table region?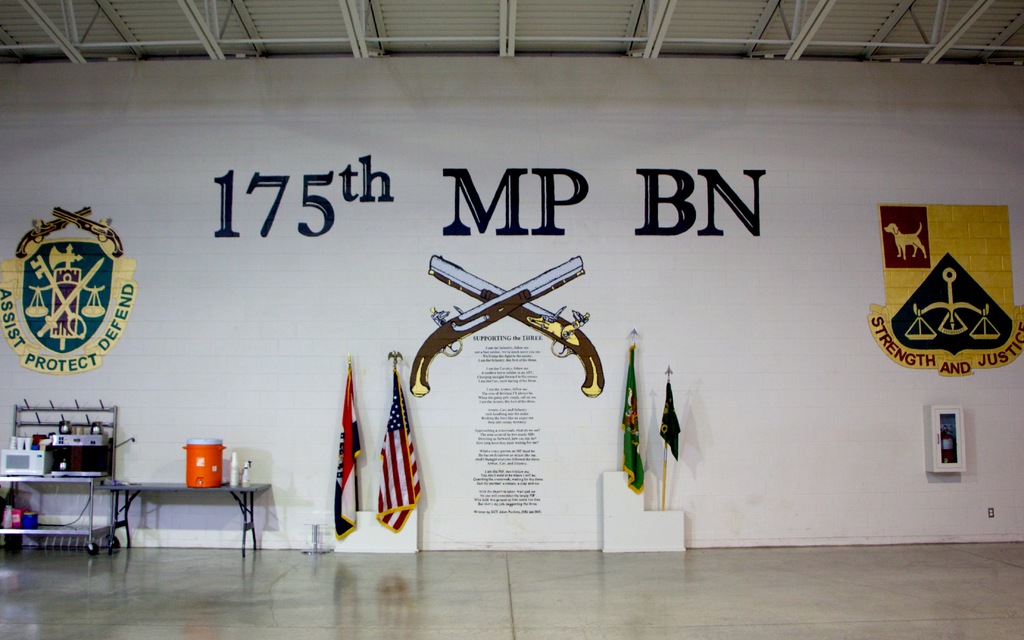
x1=0 y1=476 x2=121 y2=554
